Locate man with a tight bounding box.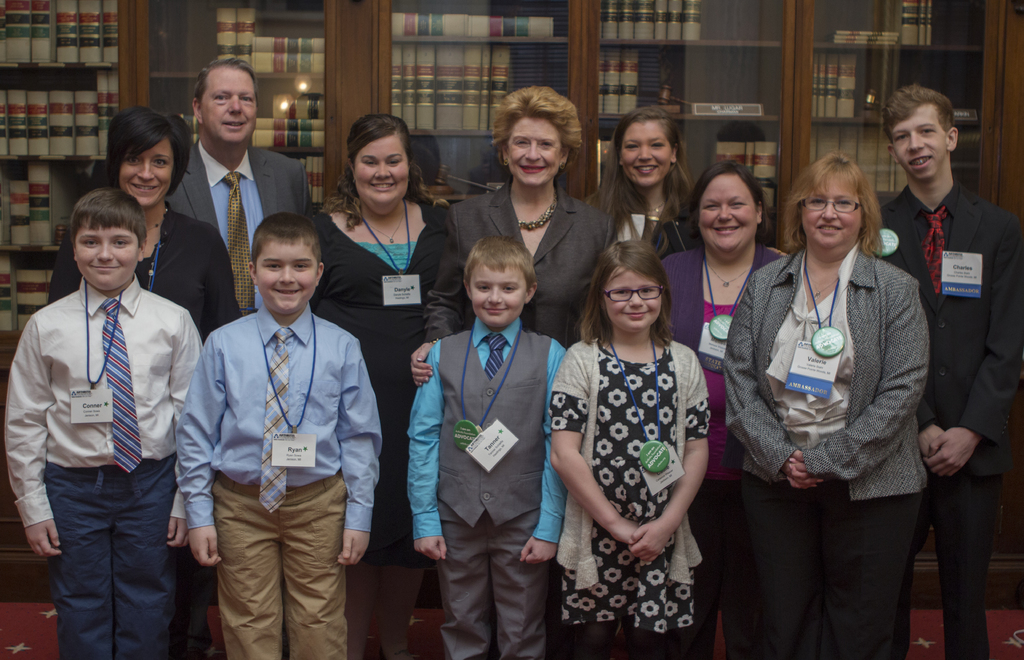
(x1=3, y1=190, x2=207, y2=659).
